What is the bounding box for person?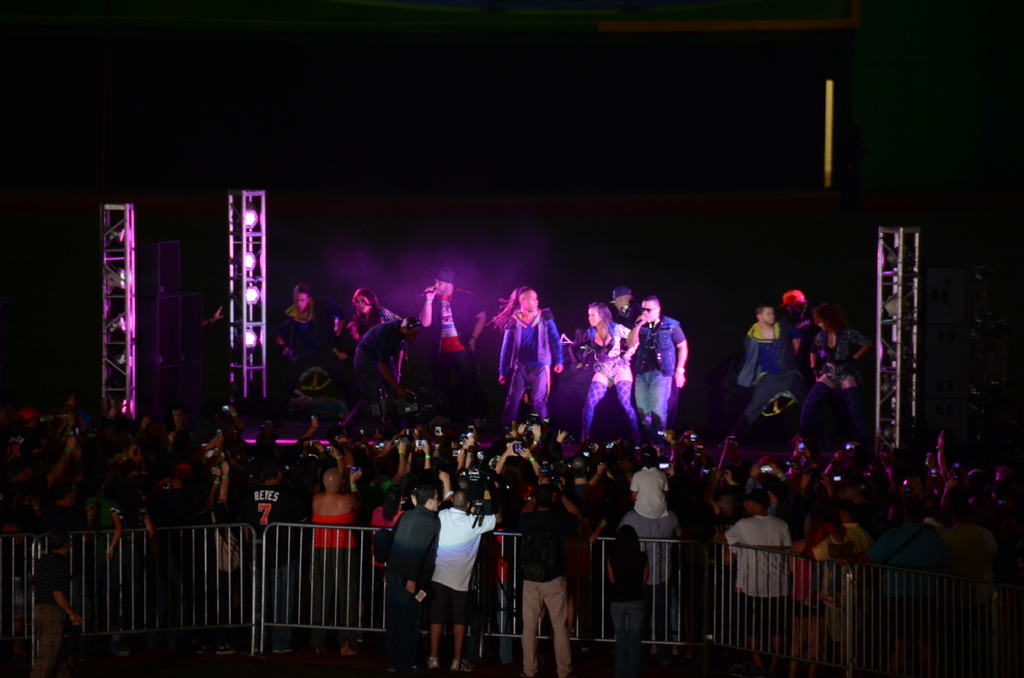
(311, 464, 354, 663).
